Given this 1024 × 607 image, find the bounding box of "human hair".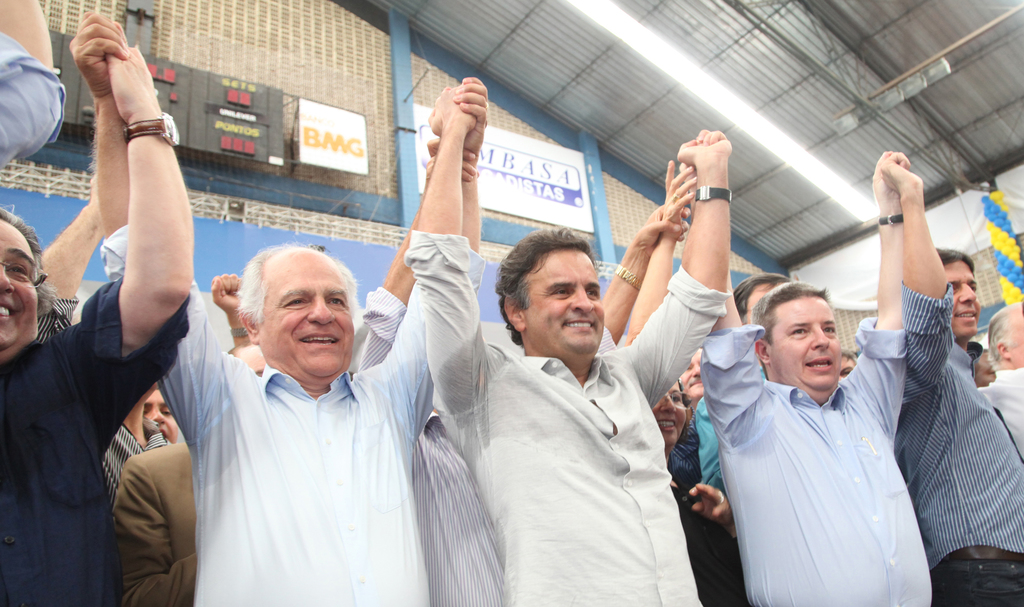
{"left": 236, "top": 238, "right": 360, "bottom": 336}.
